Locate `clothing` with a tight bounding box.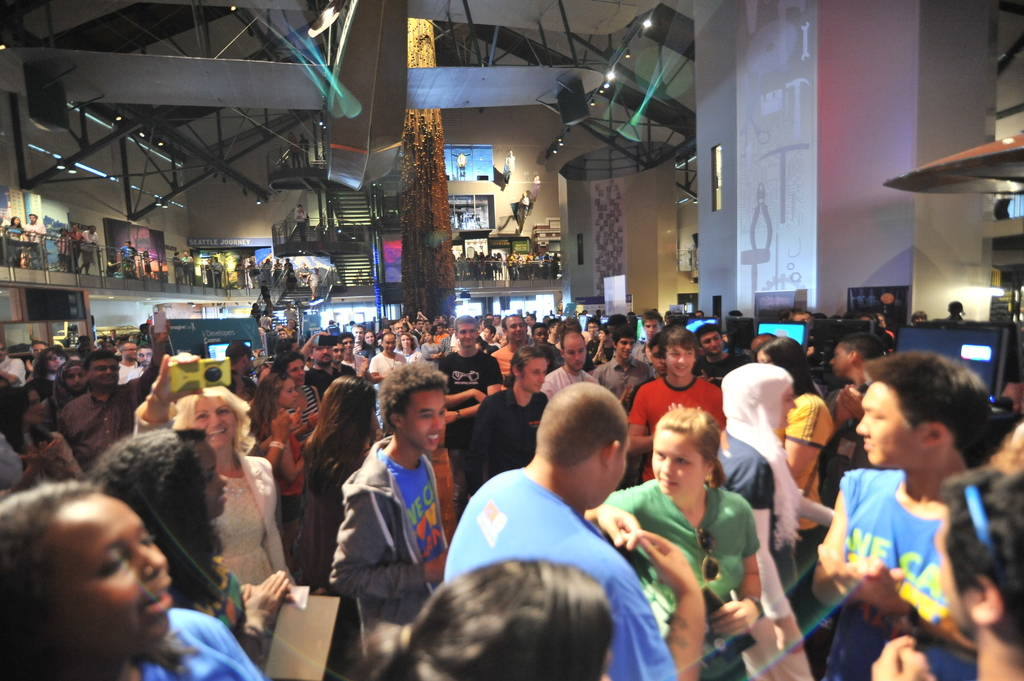
bbox(184, 259, 195, 273).
